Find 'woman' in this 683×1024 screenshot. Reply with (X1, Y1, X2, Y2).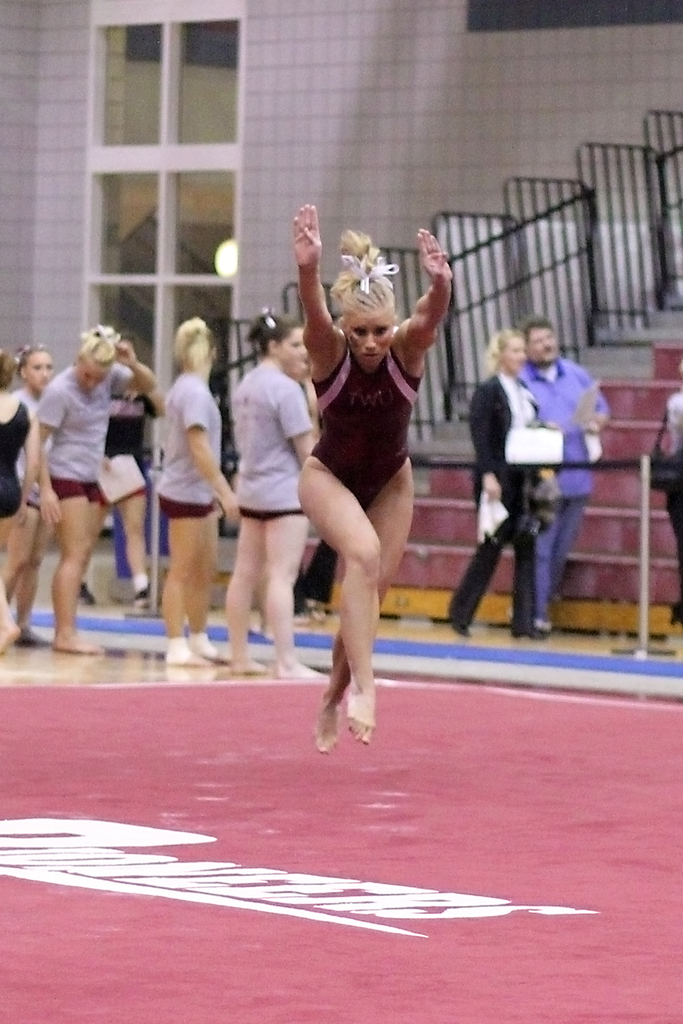
(17, 308, 141, 654).
